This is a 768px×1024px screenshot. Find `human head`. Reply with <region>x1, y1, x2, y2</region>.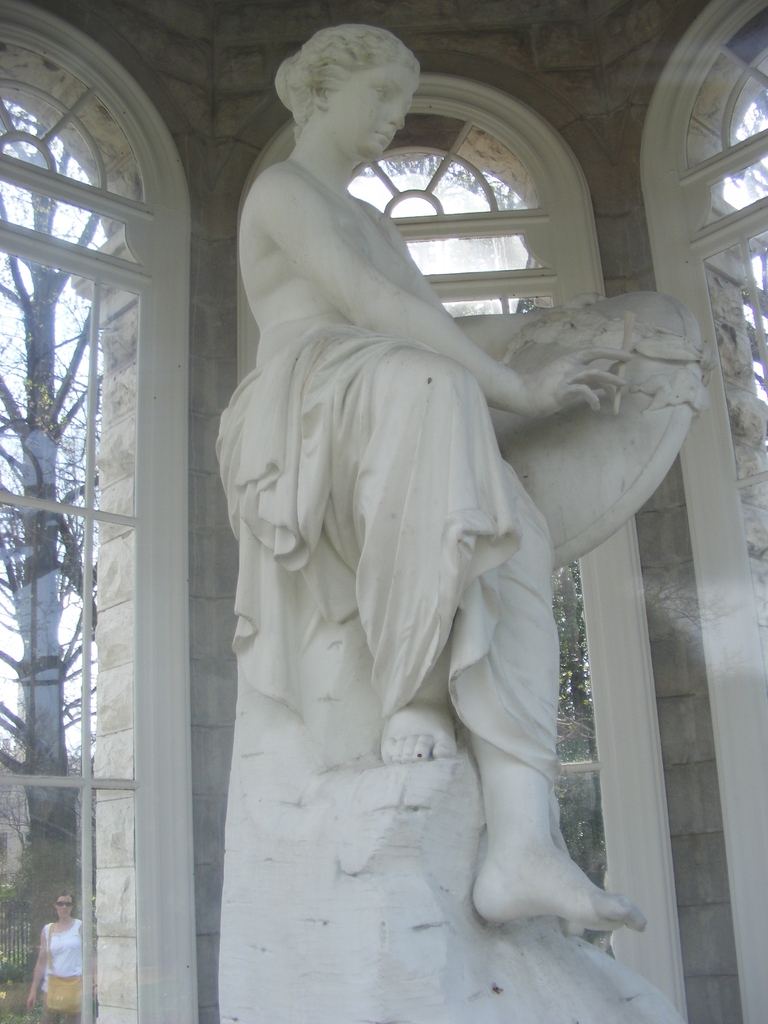
<region>53, 893, 71, 915</region>.
